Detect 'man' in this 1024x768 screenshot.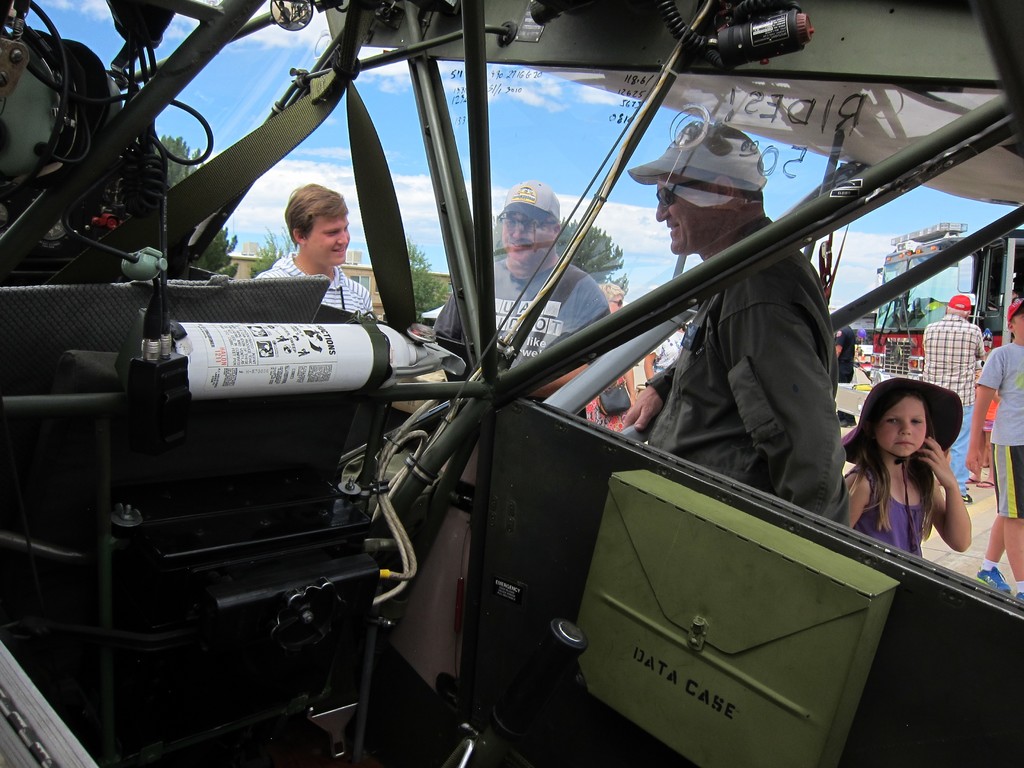
Detection: bbox=(916, 290, 978, 506).
